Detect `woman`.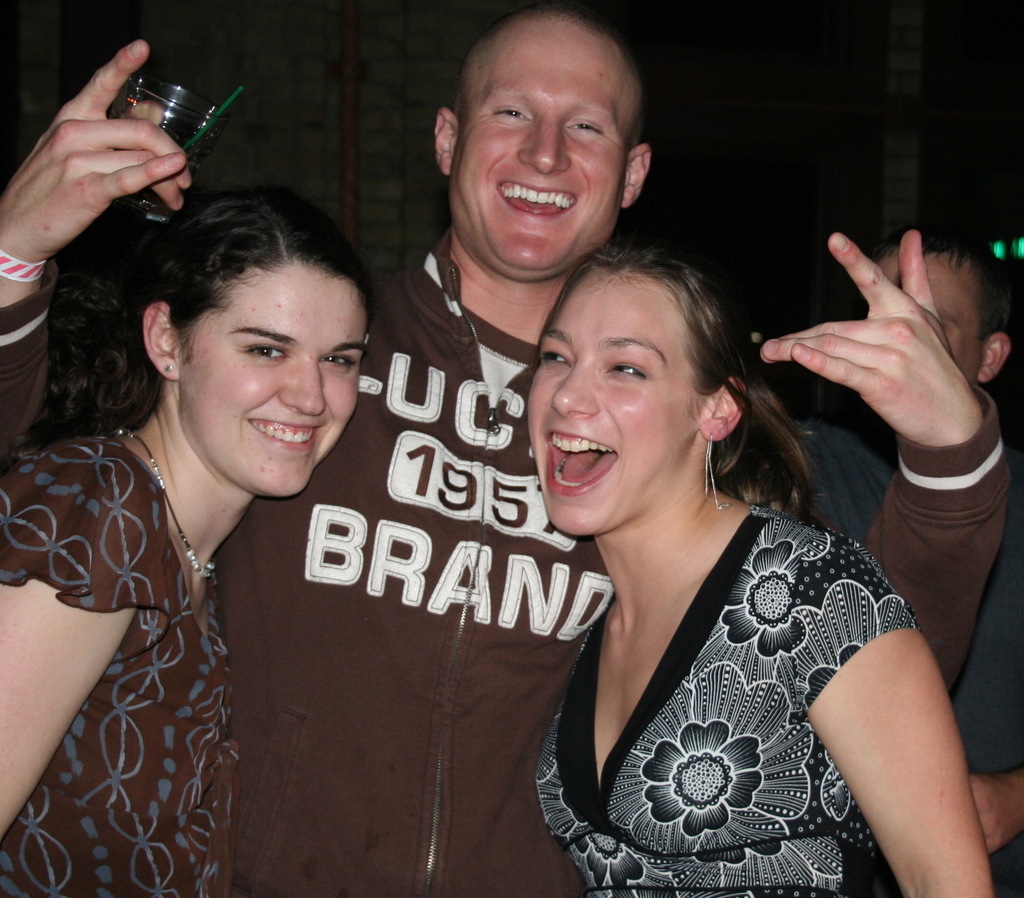
Detected at (left=474, top=202, right=937, bottom=897).
